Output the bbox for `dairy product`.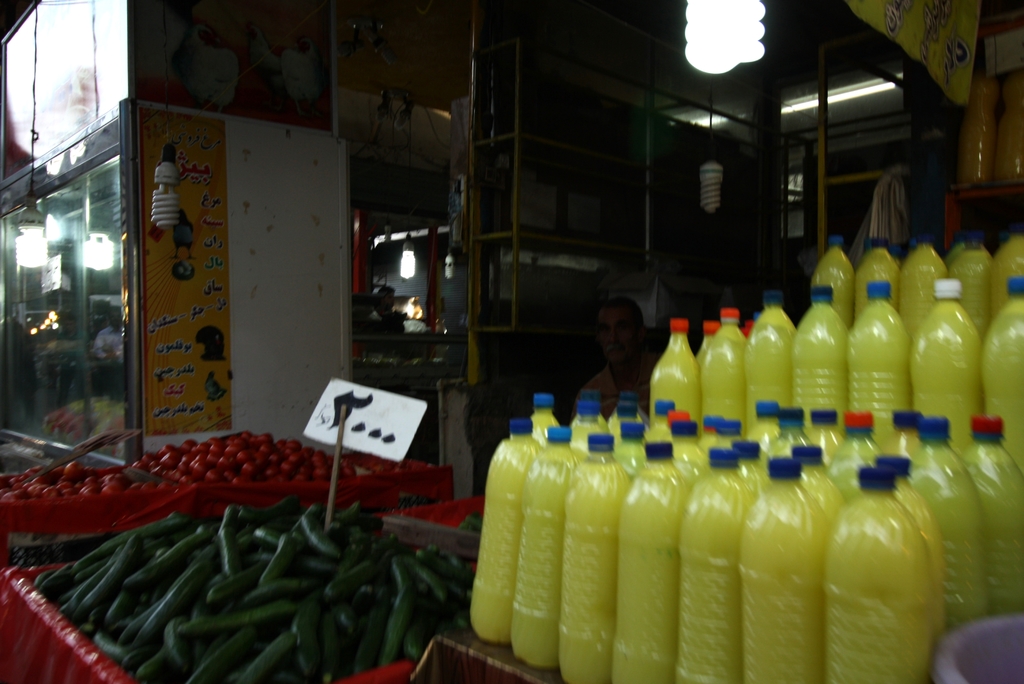
819:250:854:323.
